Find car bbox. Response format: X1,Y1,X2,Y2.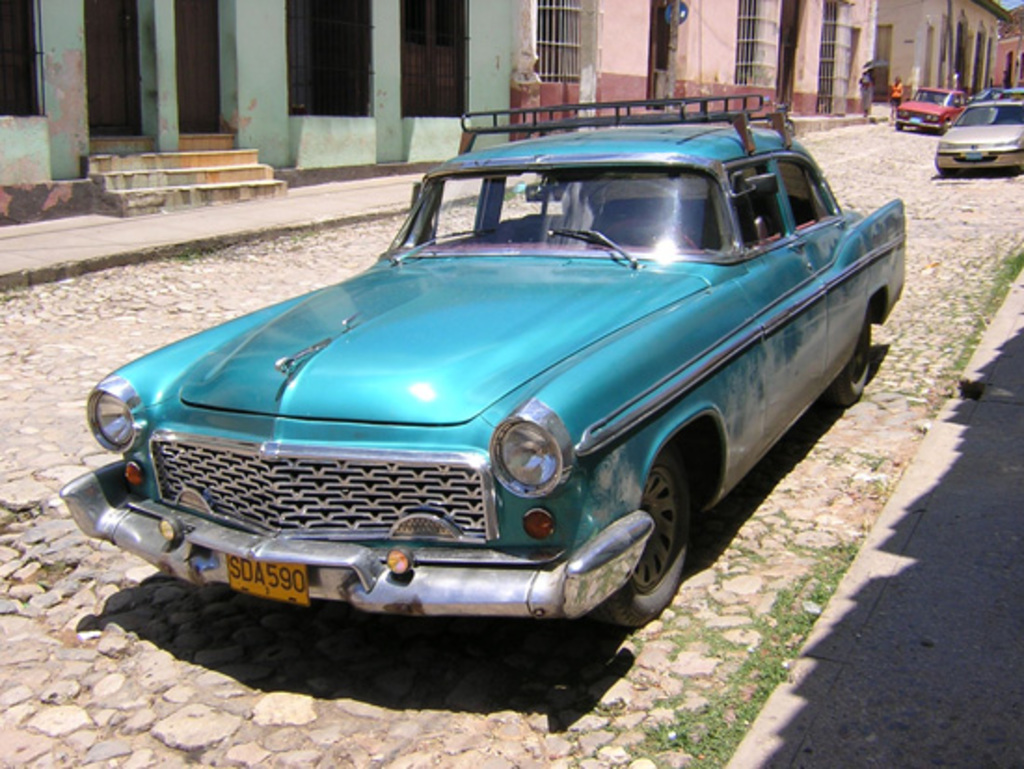
60,88,909,631.
